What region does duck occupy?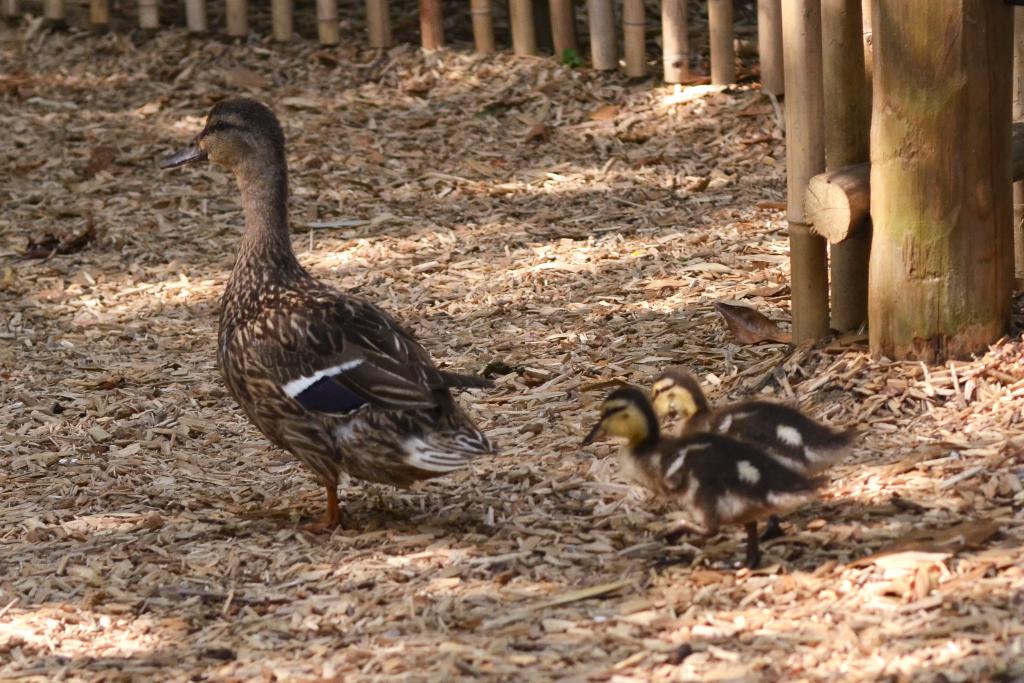
<bbox>565, 374, 821, 589</bbox>.
